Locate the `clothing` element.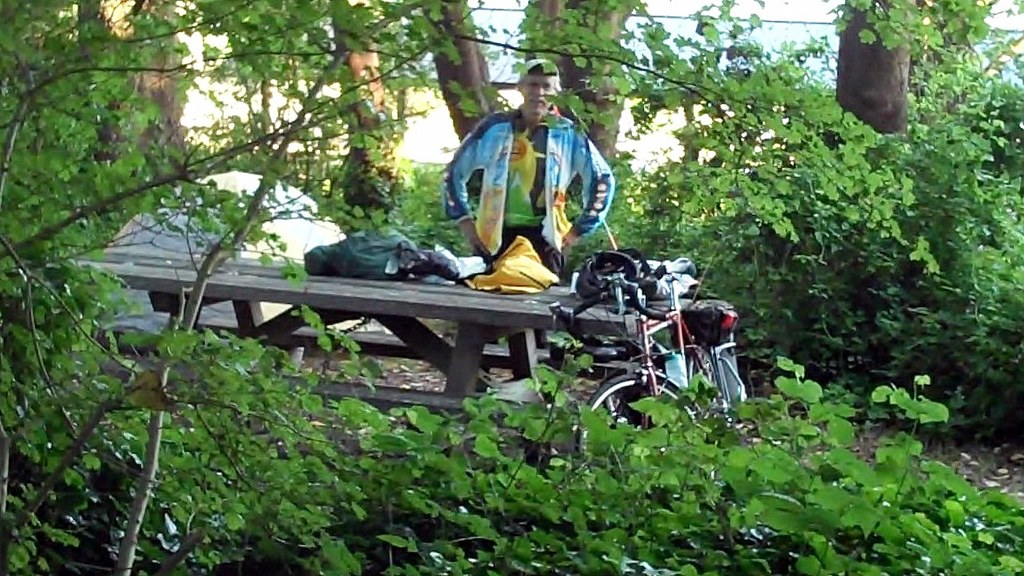
Element bbox: (x1=428, y1=74, x2=634, y2=279).
